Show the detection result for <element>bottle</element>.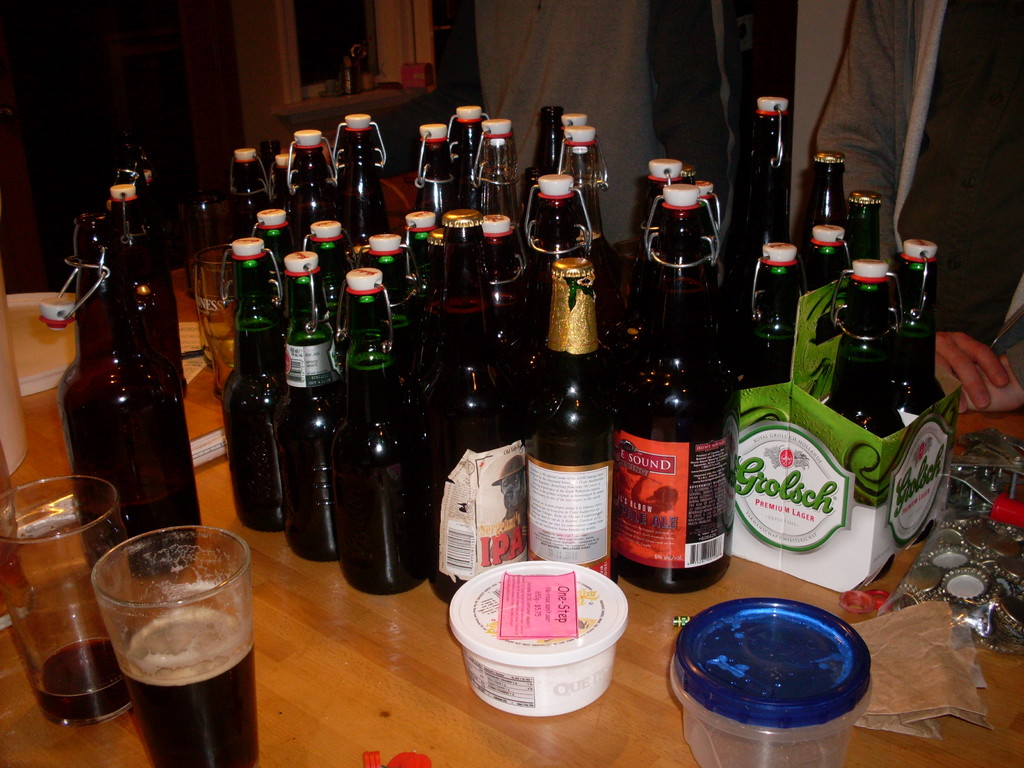
102:179:208:571.
